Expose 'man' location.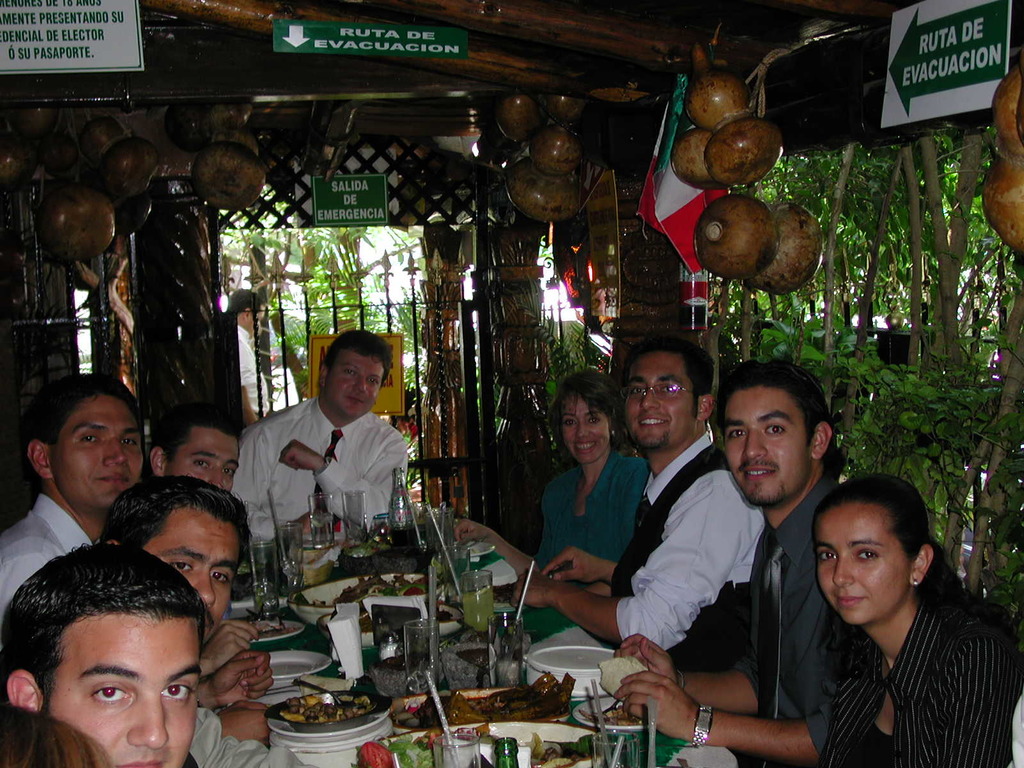
Exposed at <bbox>607, 353, 863, 767</bbox>.
